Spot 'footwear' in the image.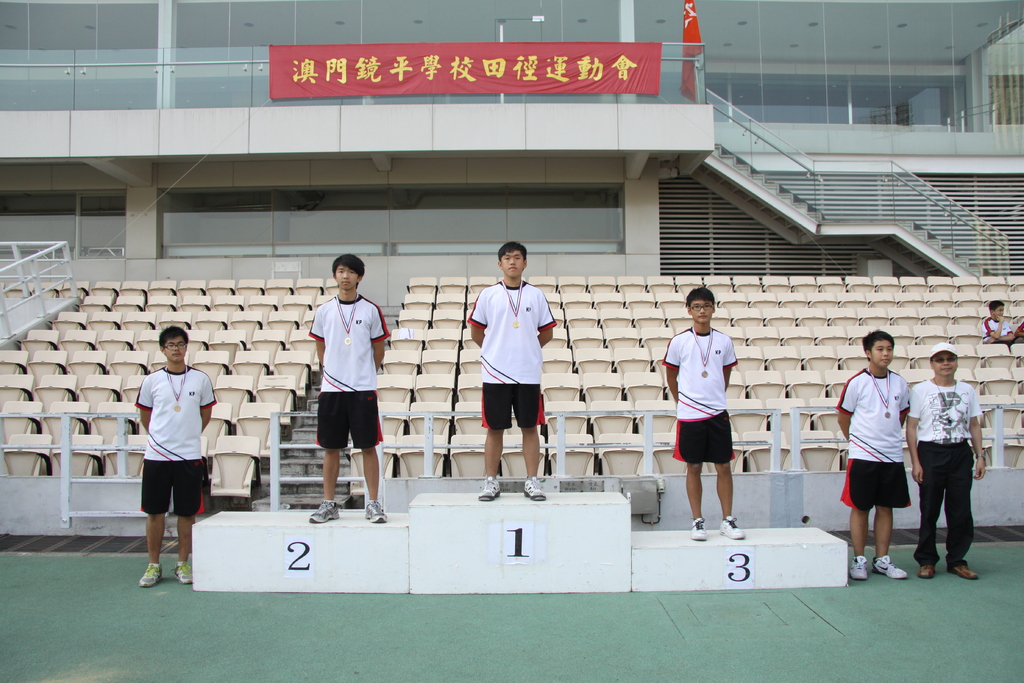
'footwear' found at x1=952 y1=565 x2=978 y2=577.
